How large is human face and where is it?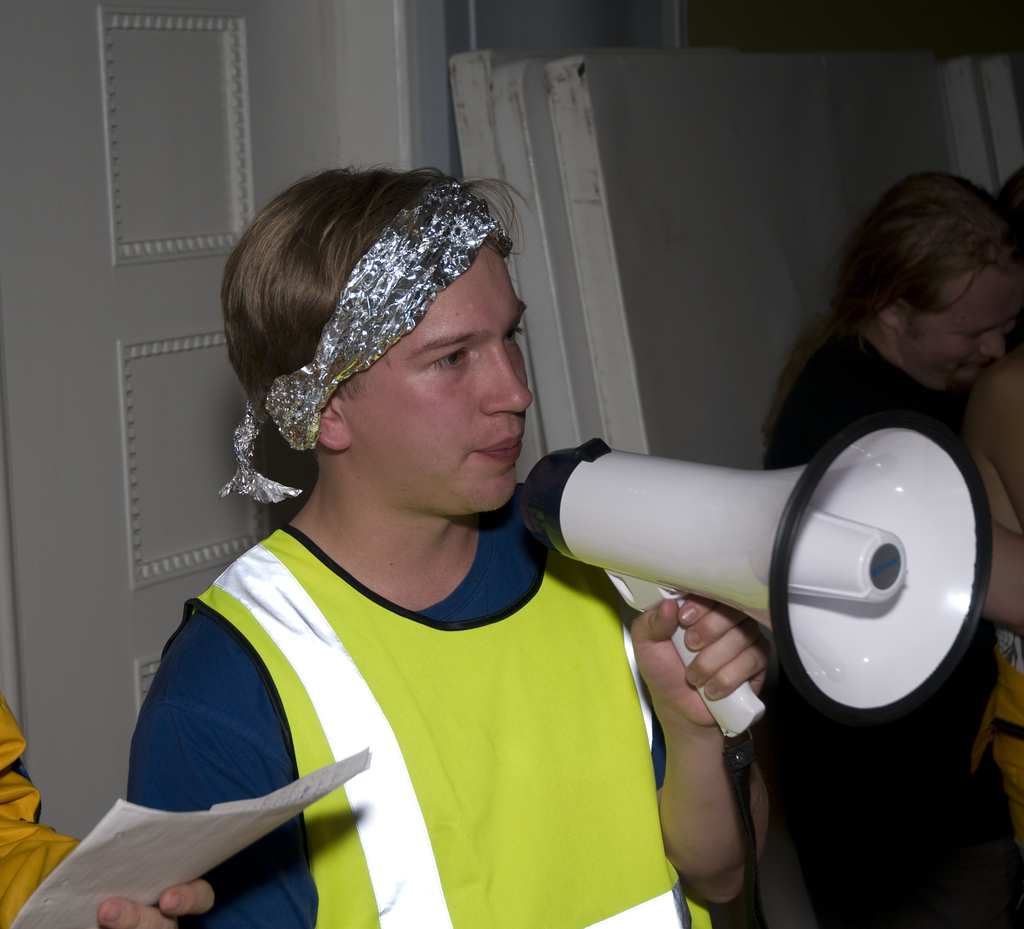
Bounding box: 355/235/535/521.
